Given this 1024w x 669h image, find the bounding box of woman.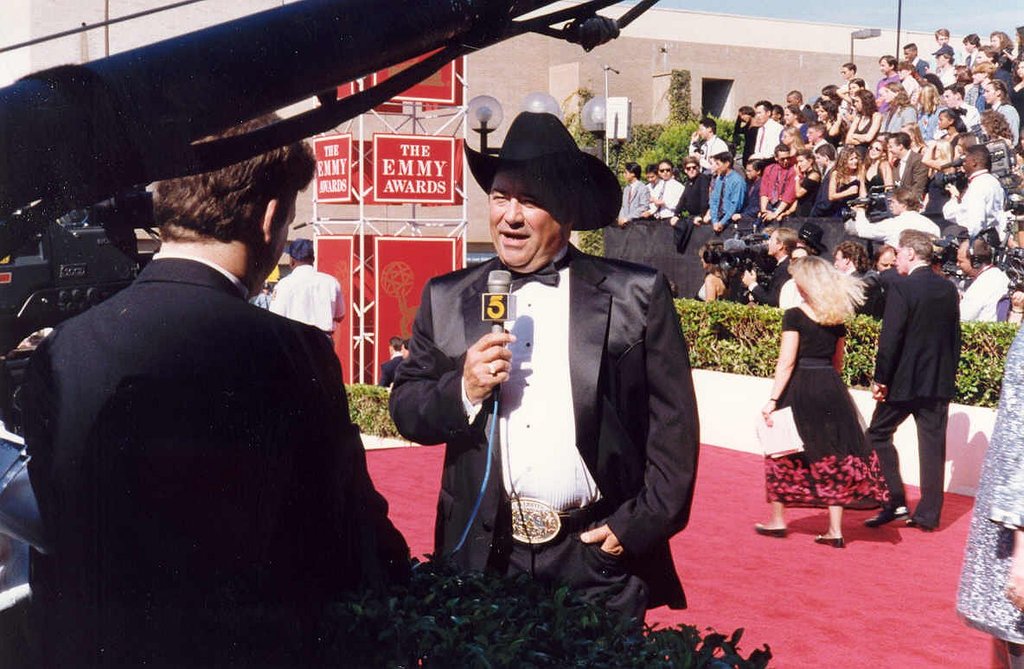
pyautogui.locateOnScreen(816, 99, 848, 138).
